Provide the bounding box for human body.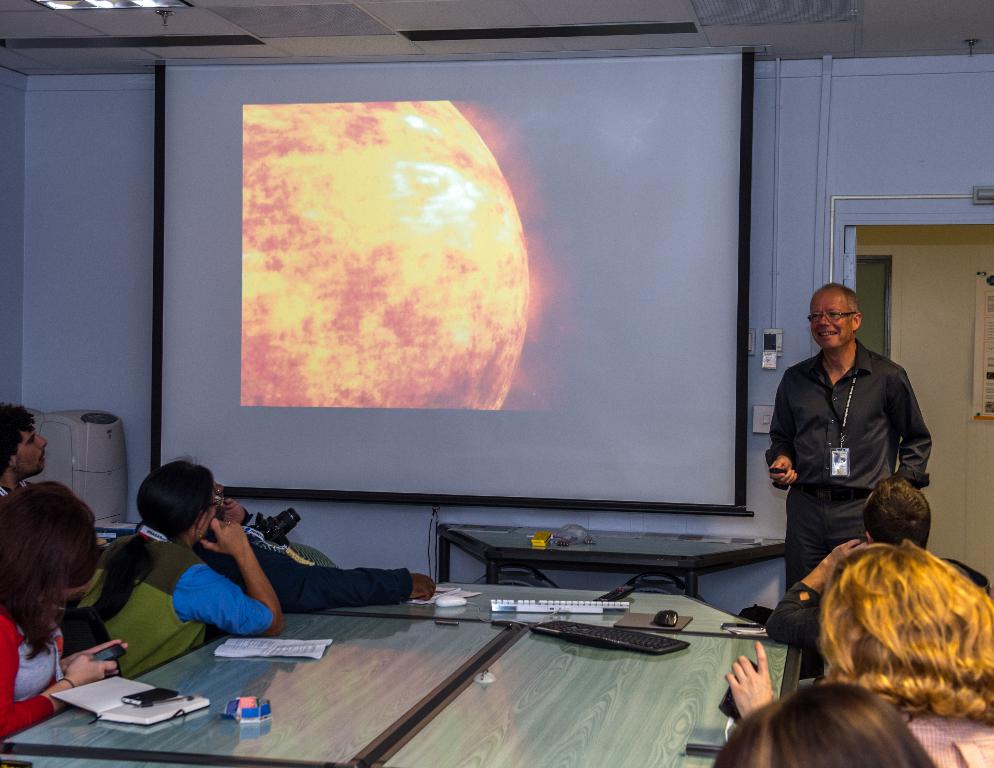
rect(67, 455, 289, 677).
